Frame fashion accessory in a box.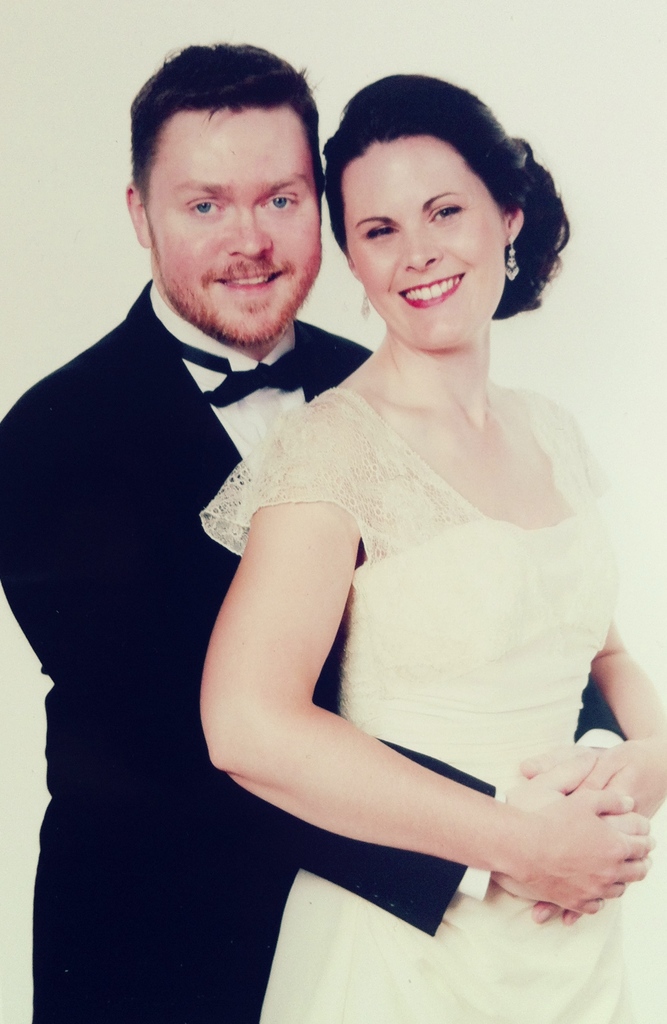
{"x1": 509, "y1": 239, "x2": 523, "y2": 278}.
